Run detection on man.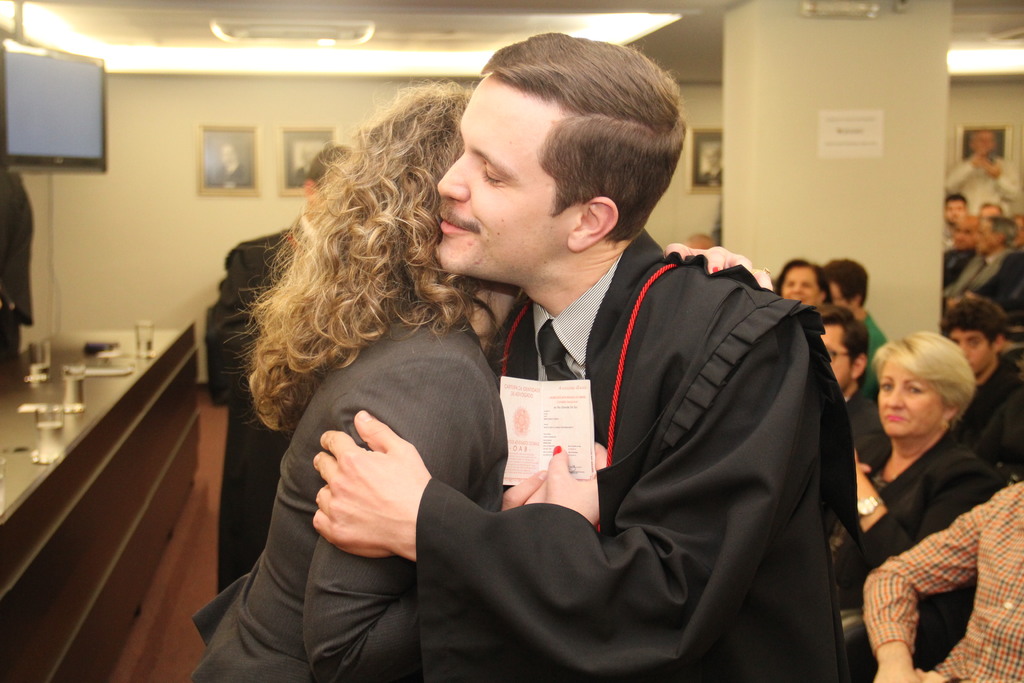
Result: crop(218, 56, 877, 664).
